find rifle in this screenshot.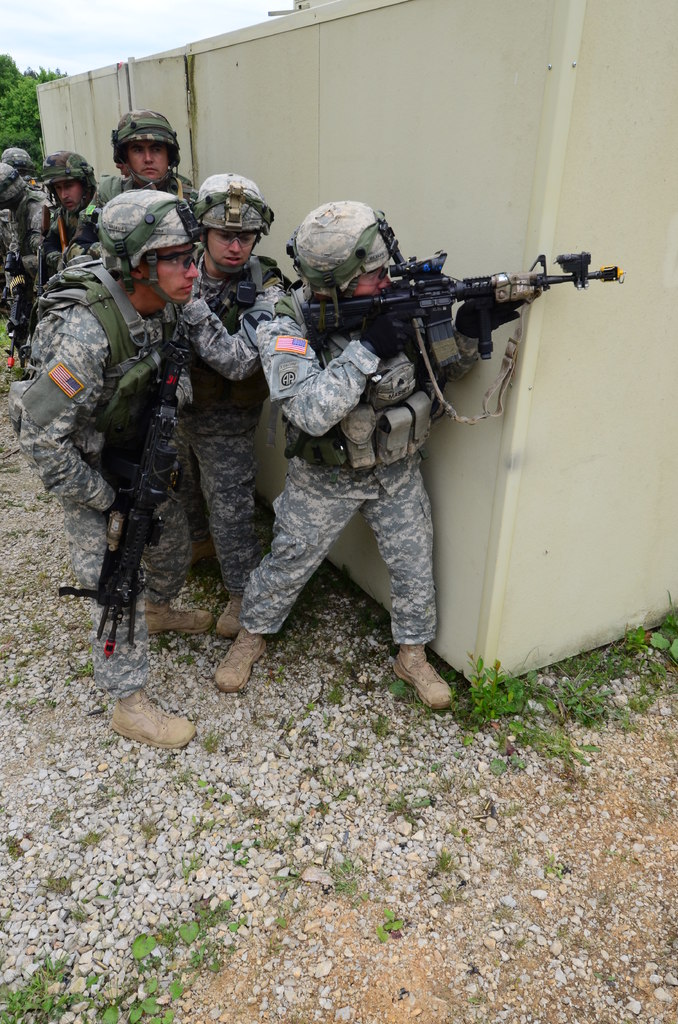
The bounding box for rifle is pyautogui.locateOnScreen(82, 335, 178, 657).
